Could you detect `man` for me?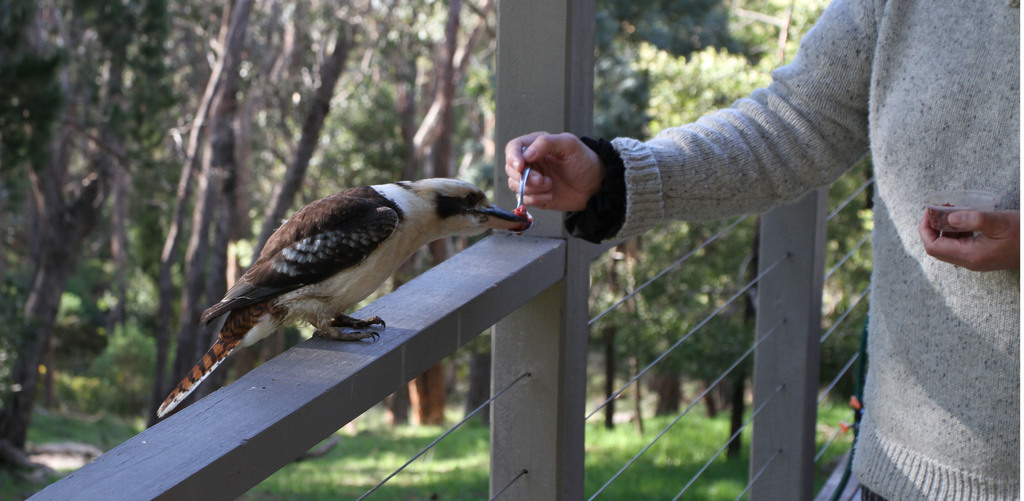
Detection result: (414, 0, 1023, 411).
